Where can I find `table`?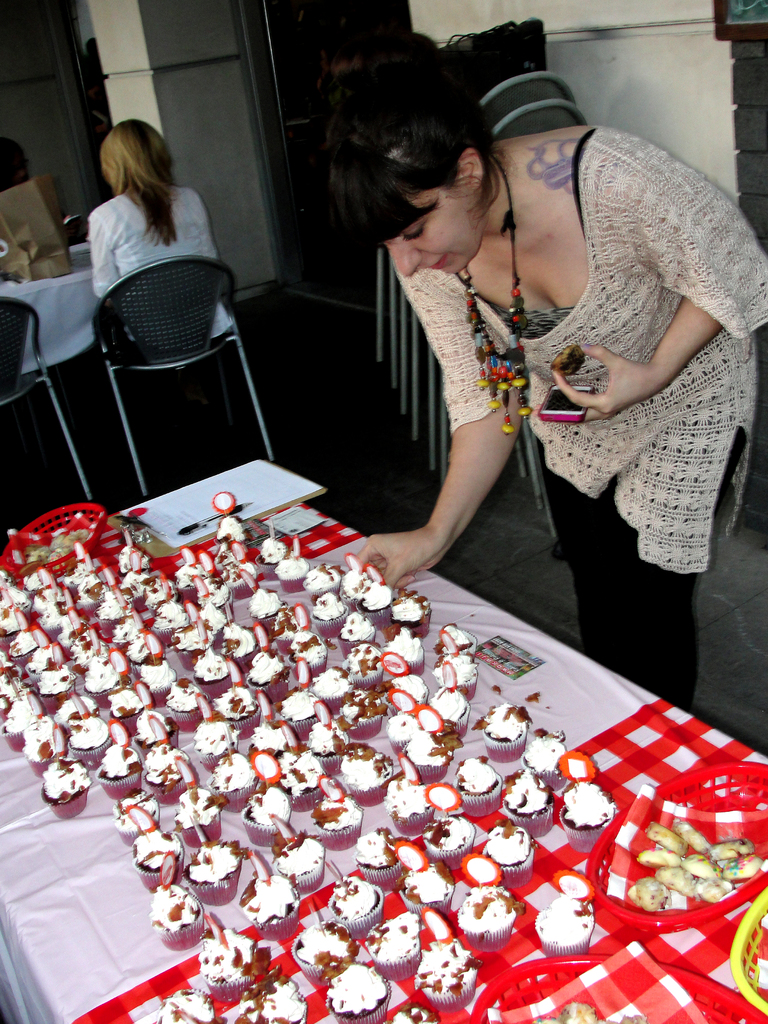
You can find it at (left=0, top=503, right=767, bottom=1023).
